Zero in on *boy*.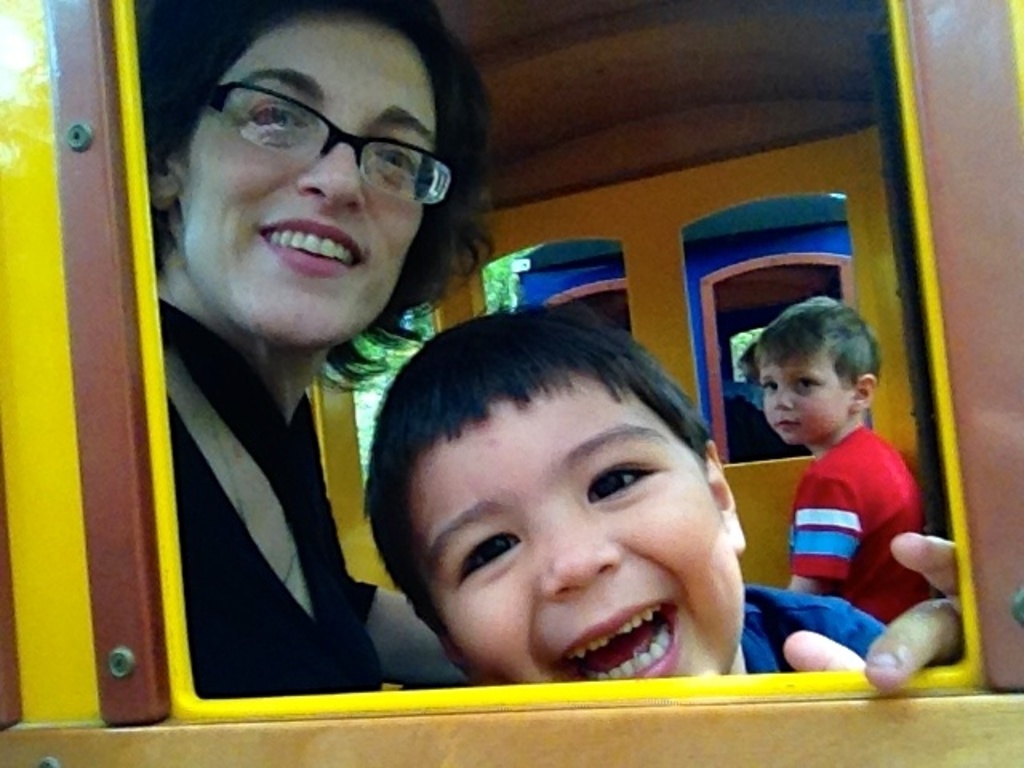
Zeroed in: 747, 301, 931, 632.
